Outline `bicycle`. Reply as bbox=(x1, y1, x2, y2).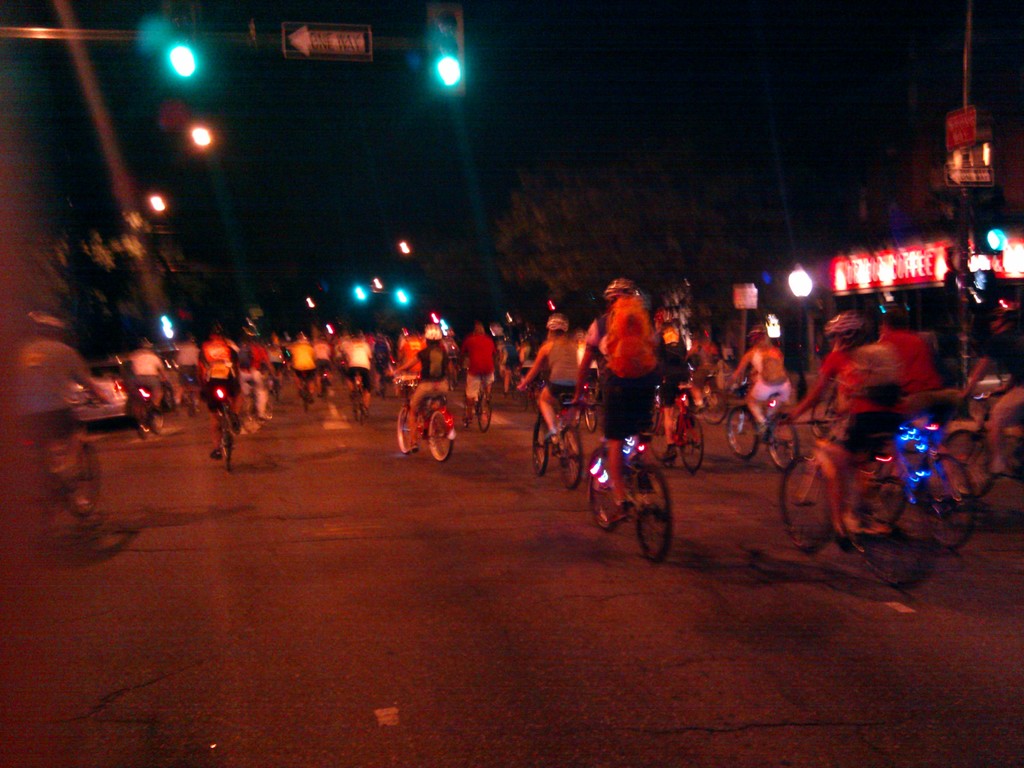
bbox=(301, 371, 309, 410).
